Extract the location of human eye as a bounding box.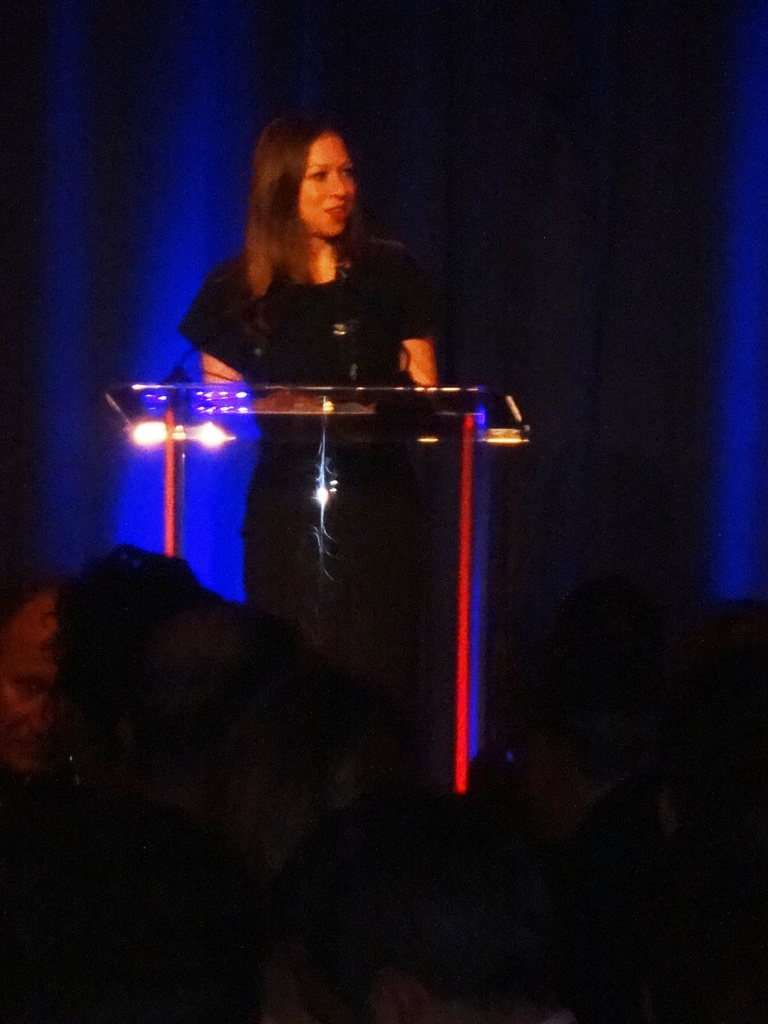
crop(336, 165, 355, 182).
